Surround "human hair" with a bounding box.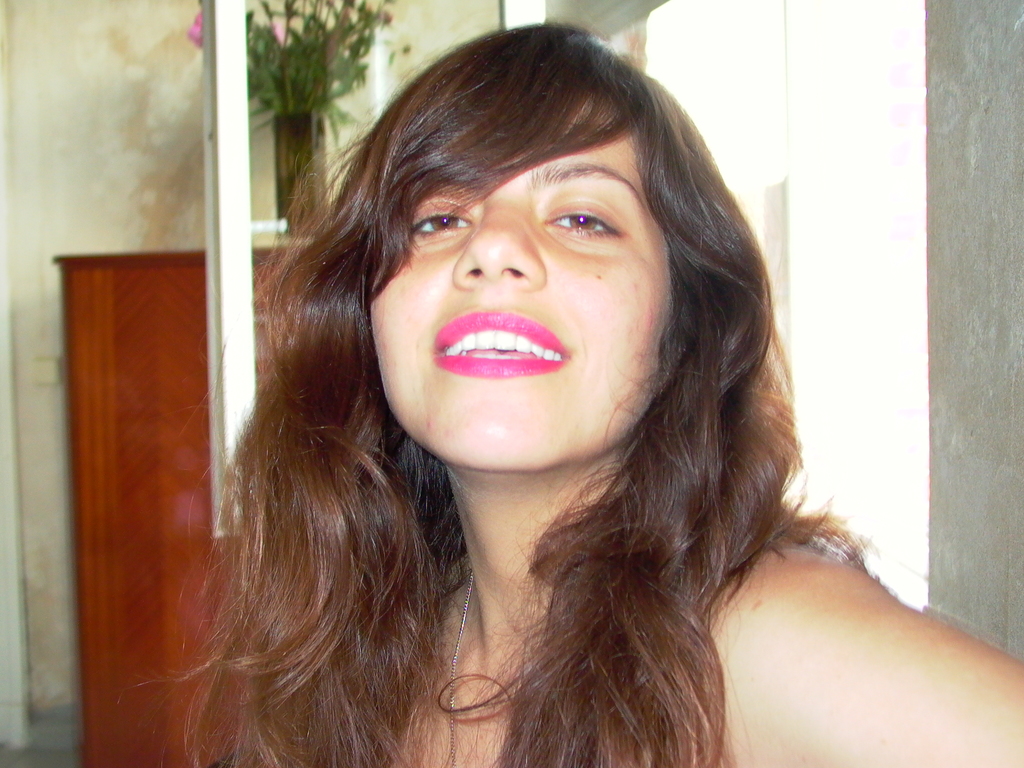
[x1=118, y1=20, x2=870, y2=767].
